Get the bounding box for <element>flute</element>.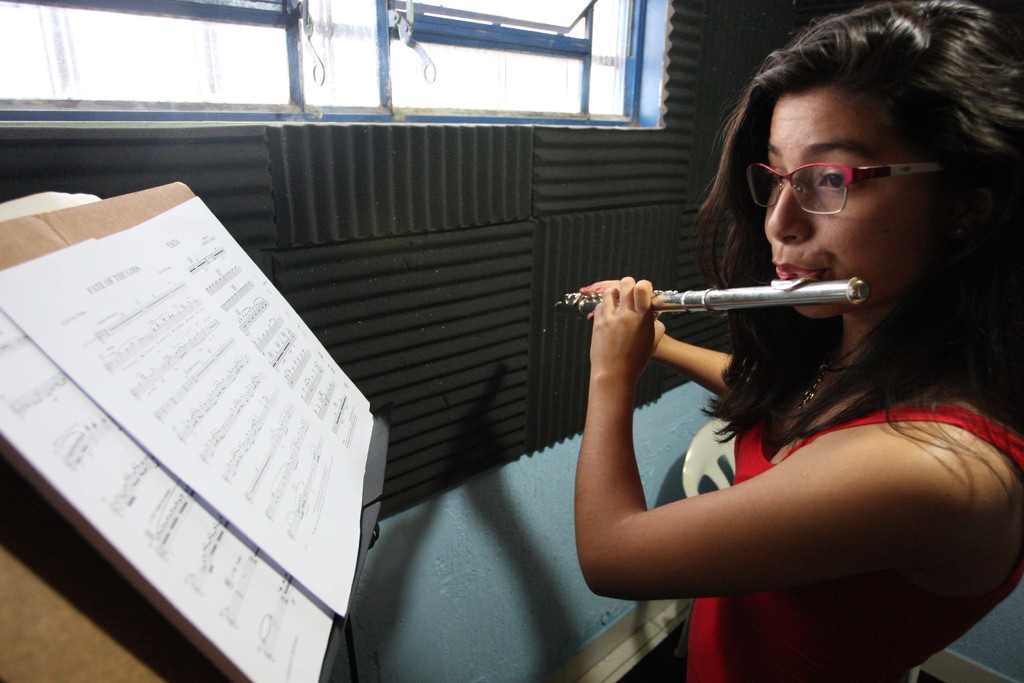
region(552, 270, 872, 321).
